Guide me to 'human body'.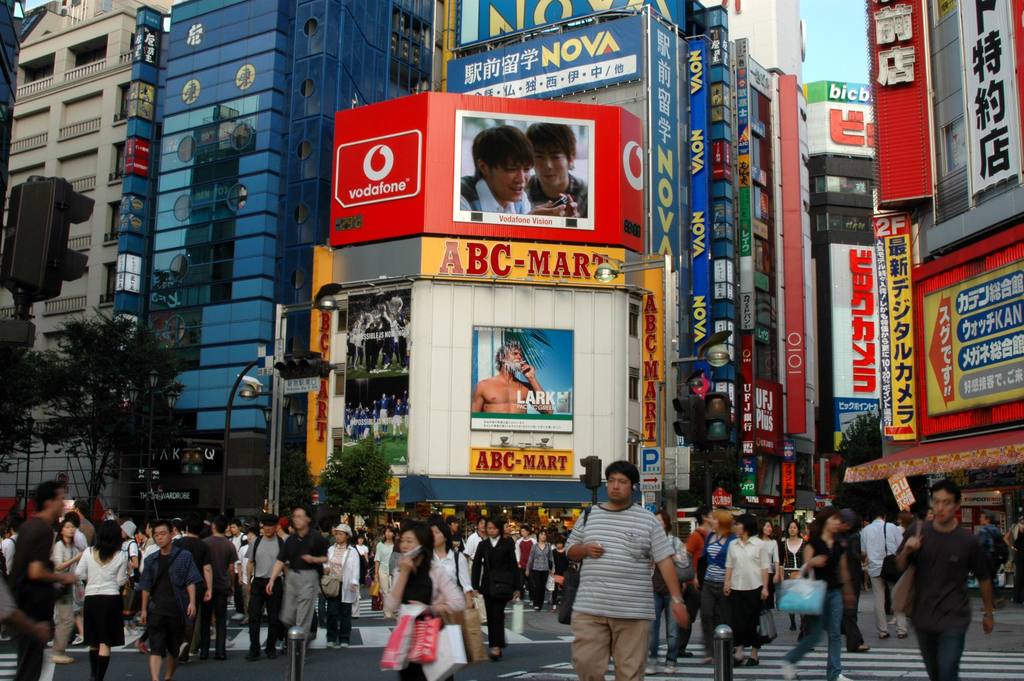
Guidance: [895, 513, 988, 680].
